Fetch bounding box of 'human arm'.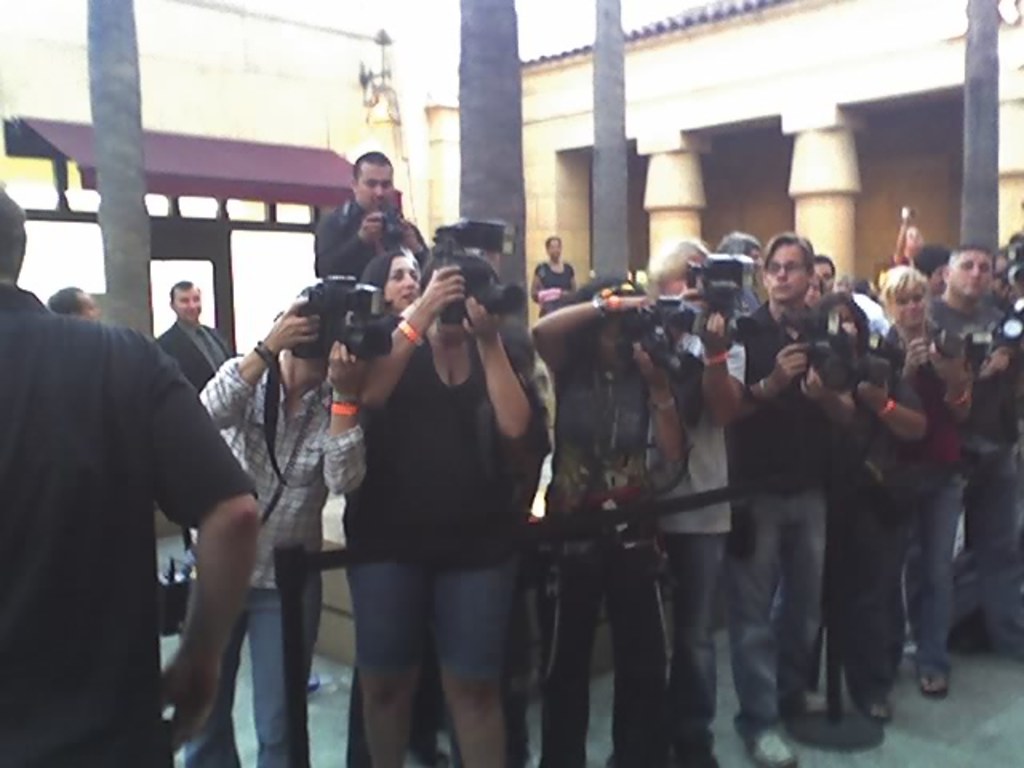
Bbox: pyautogui.locateOnScreen(755, 350, 826, 403).
